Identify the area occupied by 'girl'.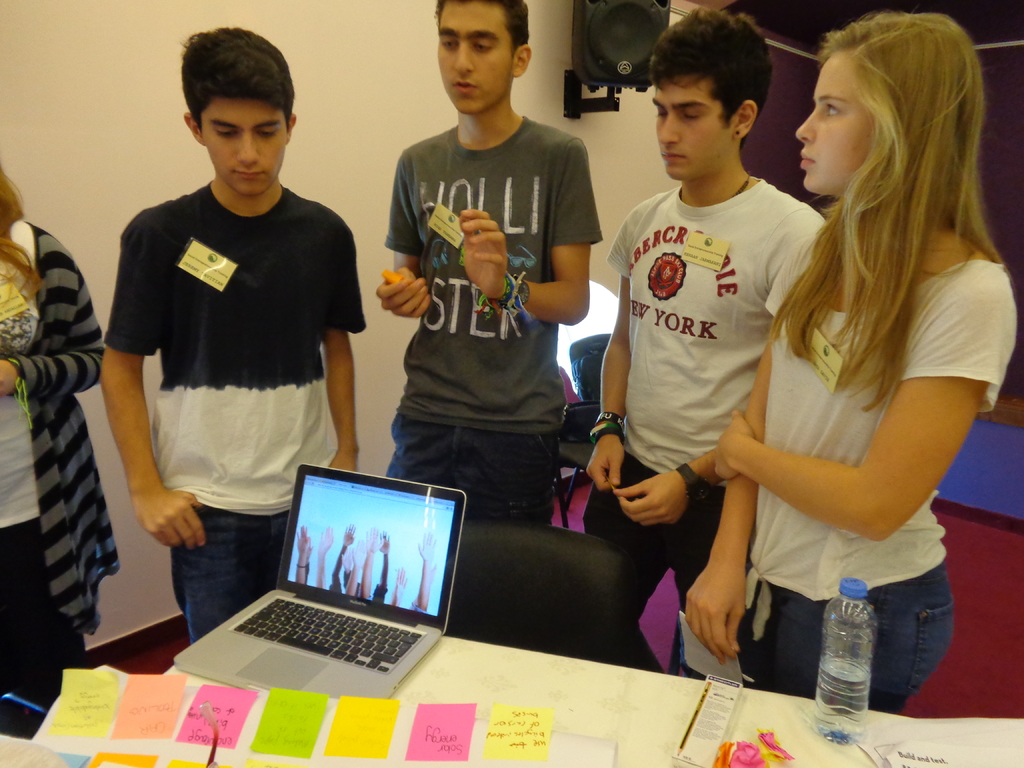
Area: [left=682, top=8, right=1018, bottom=713].
